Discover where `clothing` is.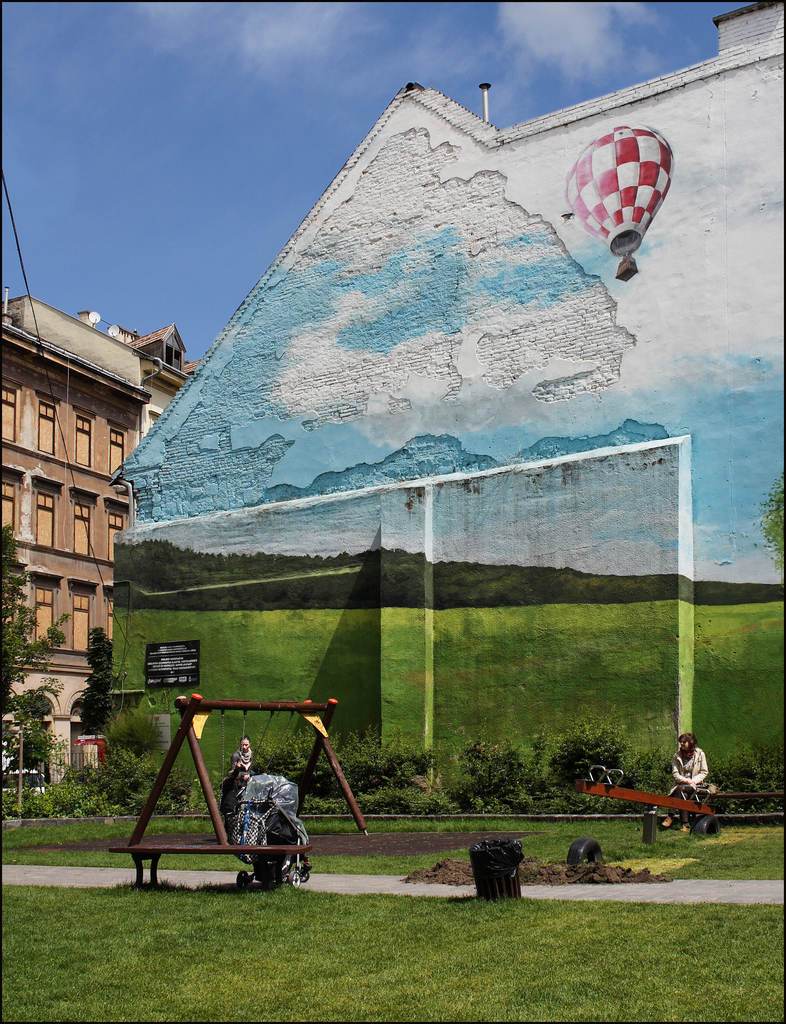
Discovered at {"x1": 232, "y1": 748, "x2": 254, "y2": 783}.
